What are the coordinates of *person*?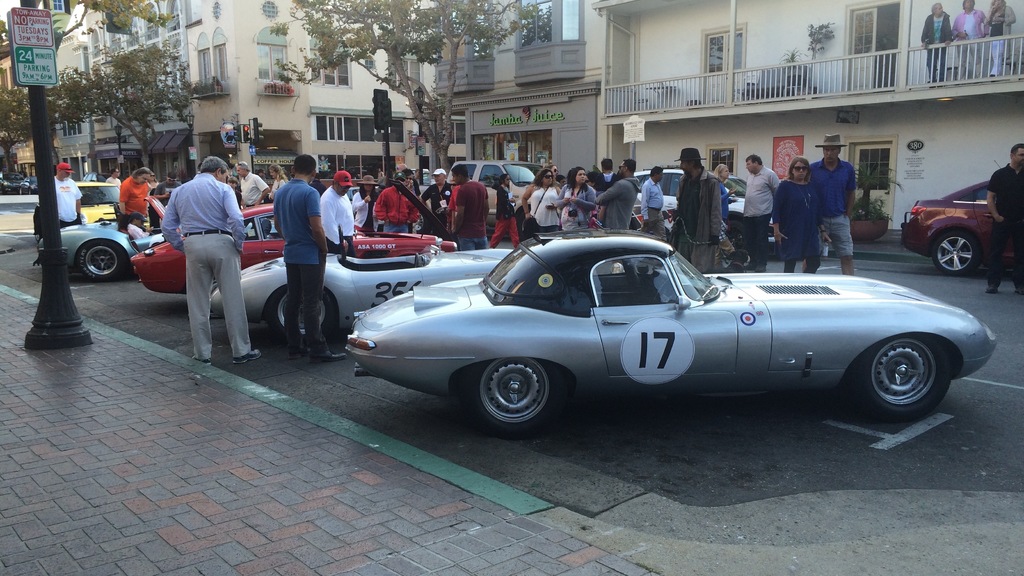
detection(158, 140, 245, 363).
